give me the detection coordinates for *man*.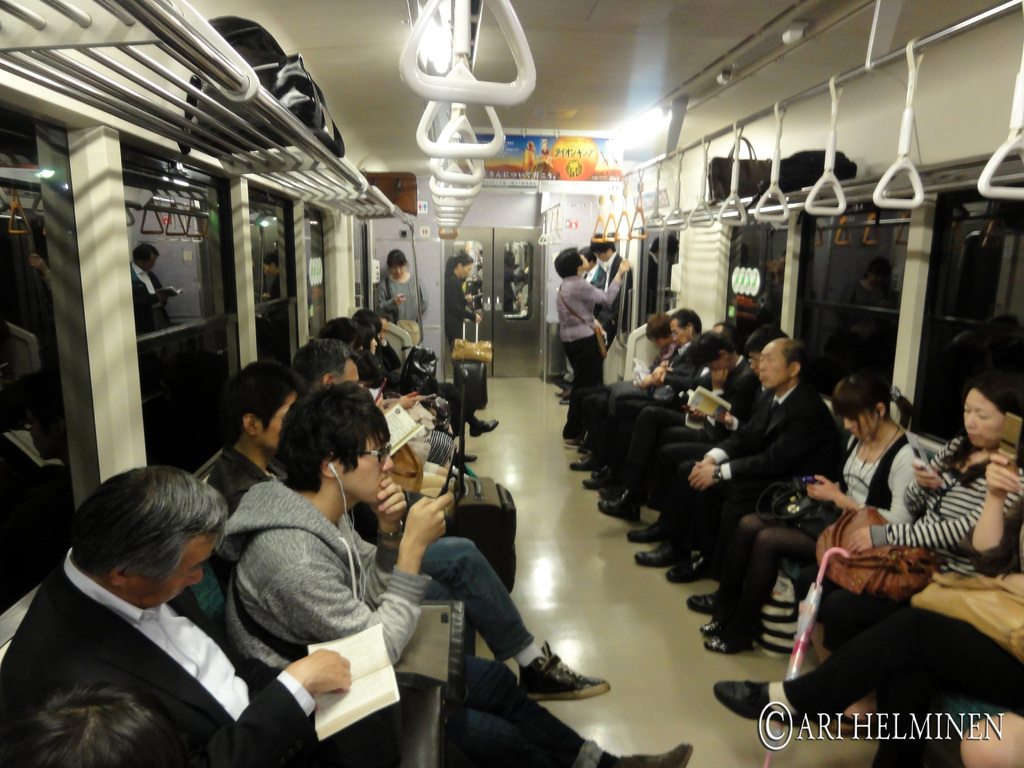
551:242:627:448.
